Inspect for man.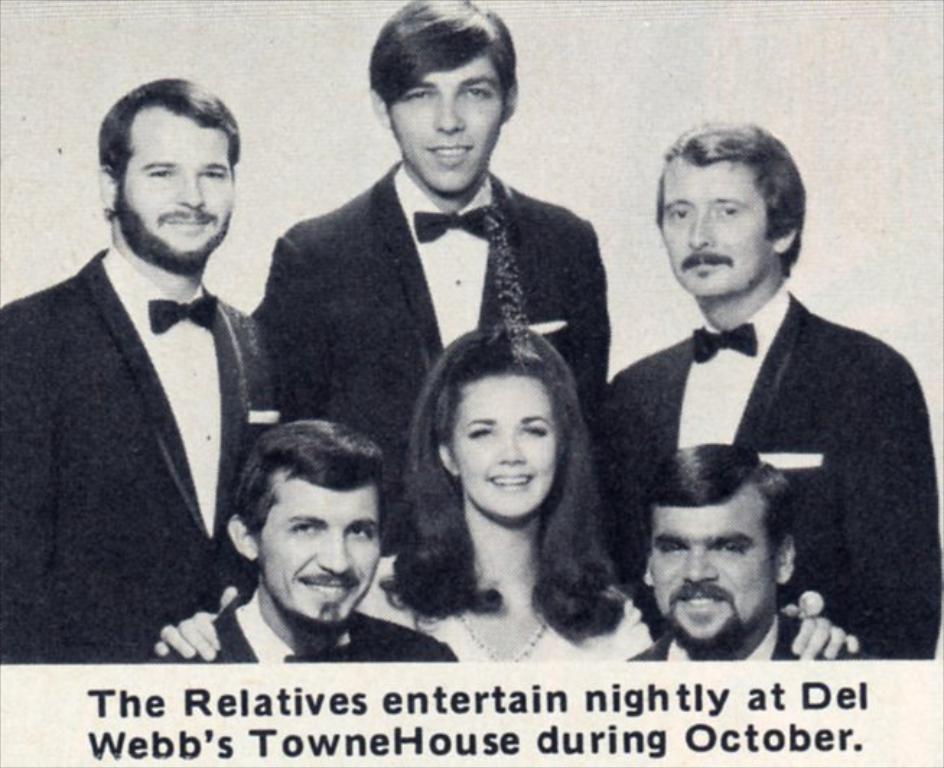
Inspection: (12,77,299,664).
